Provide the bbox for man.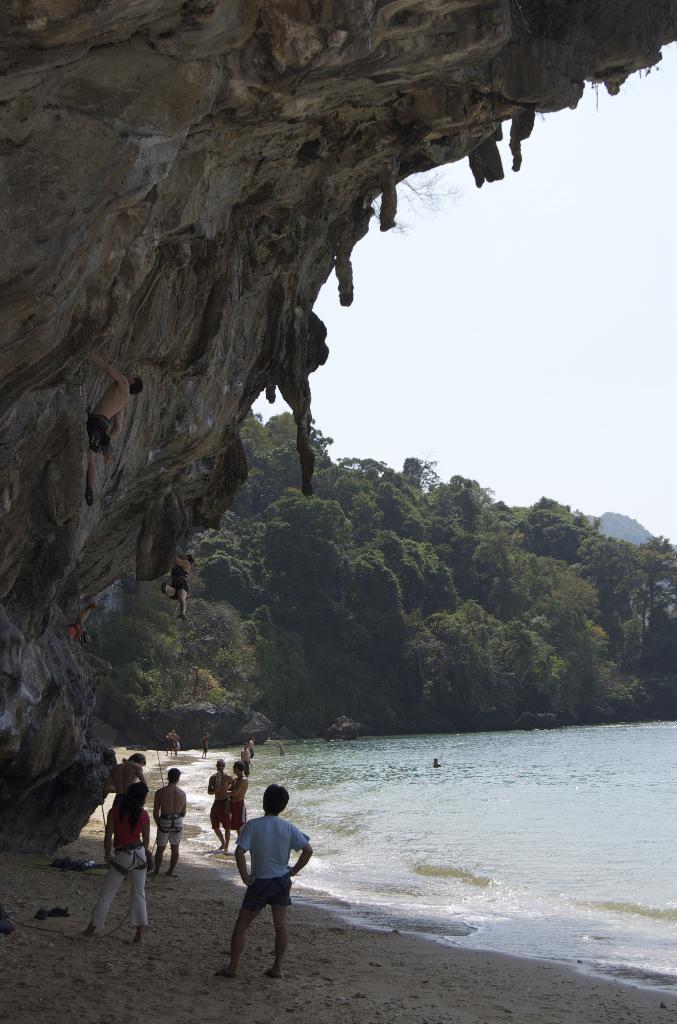
[216, 784, 306, 979].
